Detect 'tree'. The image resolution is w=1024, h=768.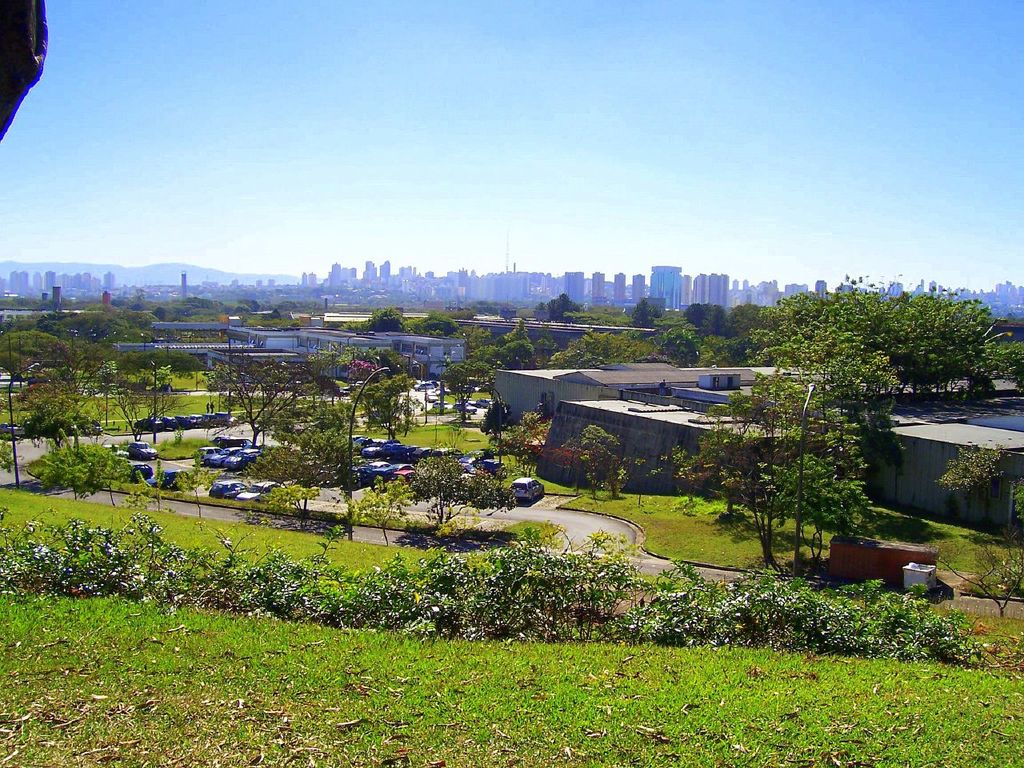
select_region(95, 370, 178, 443).
